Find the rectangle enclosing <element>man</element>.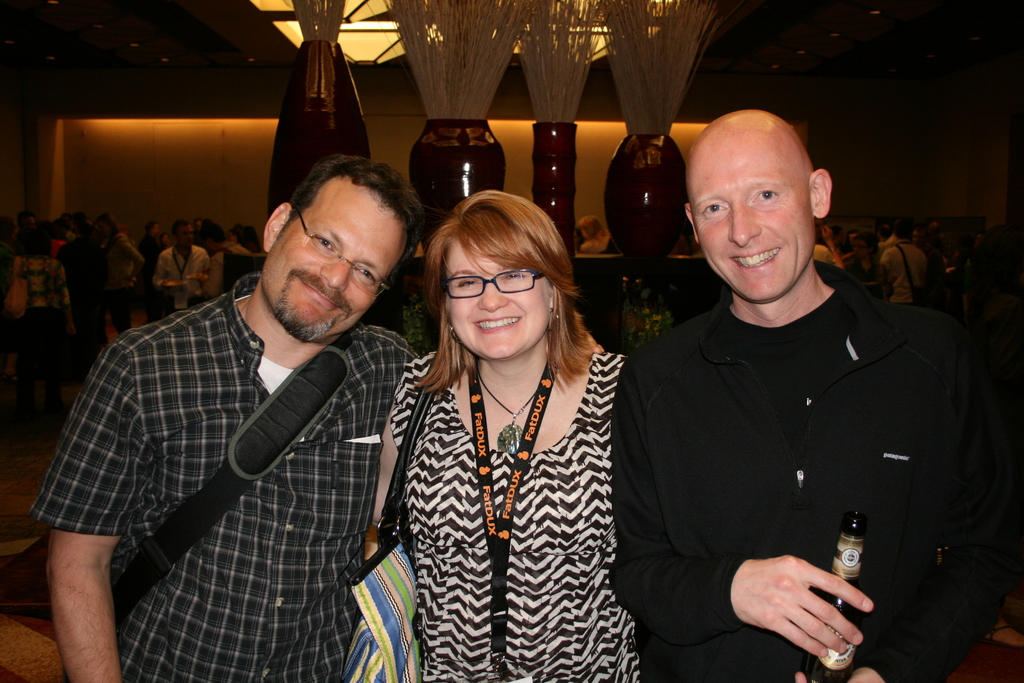
bbox=(876, 233, 931, 346).
